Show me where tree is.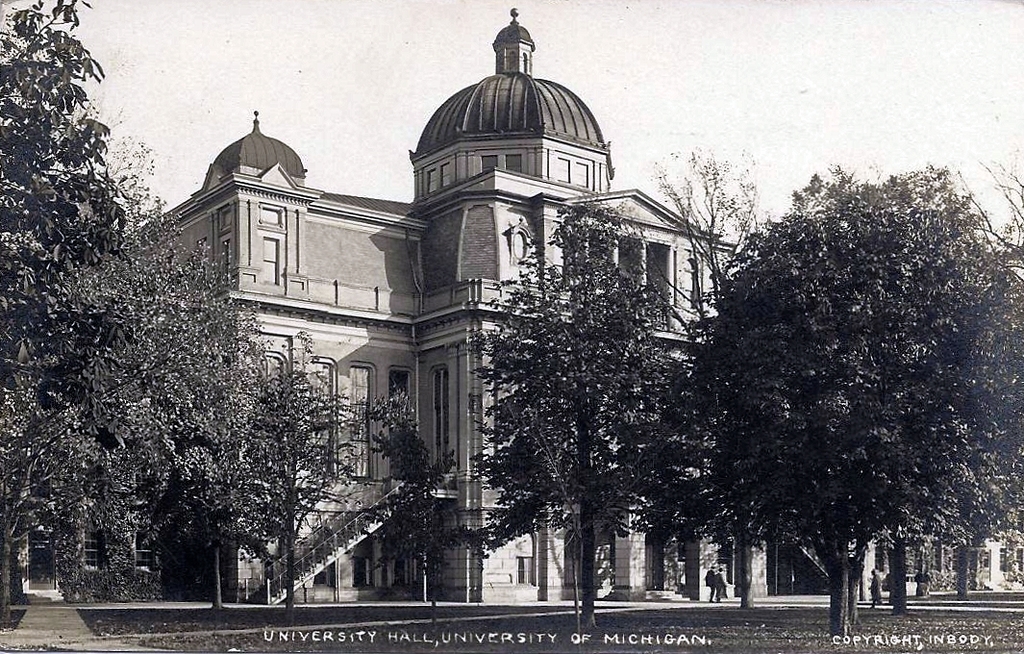
tree is at x1=53 y1=110 x2=315 y2=618.
